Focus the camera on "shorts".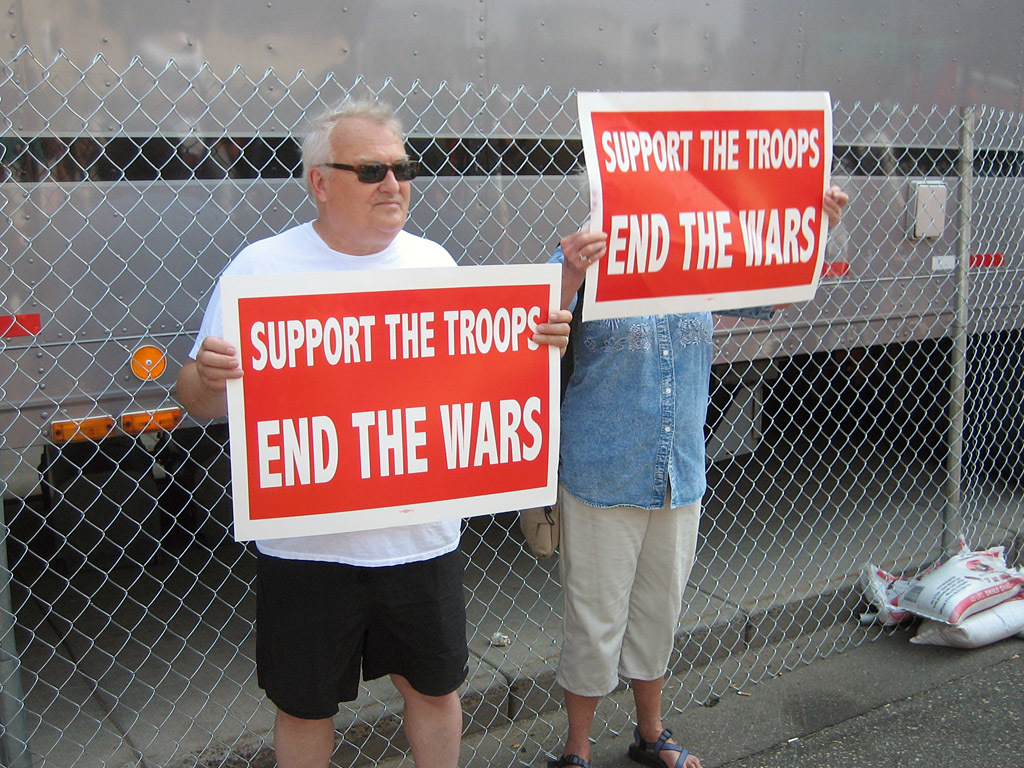
Focus region: (555,486,702,698).
